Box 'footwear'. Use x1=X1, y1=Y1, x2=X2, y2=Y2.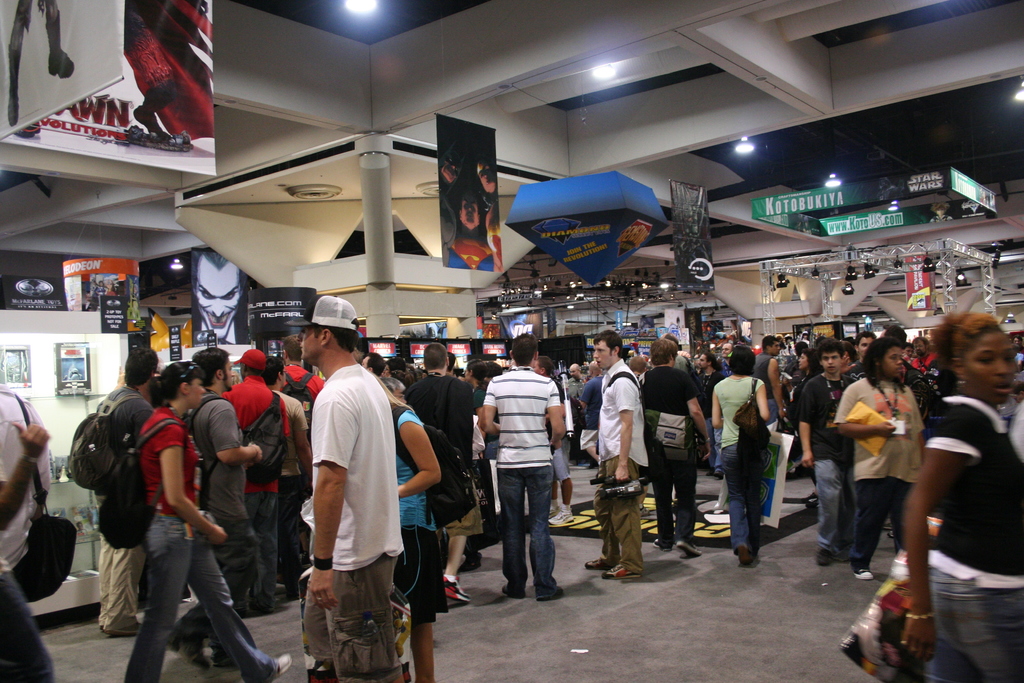
x1=710, y1=461, x2=725, y2=475.
